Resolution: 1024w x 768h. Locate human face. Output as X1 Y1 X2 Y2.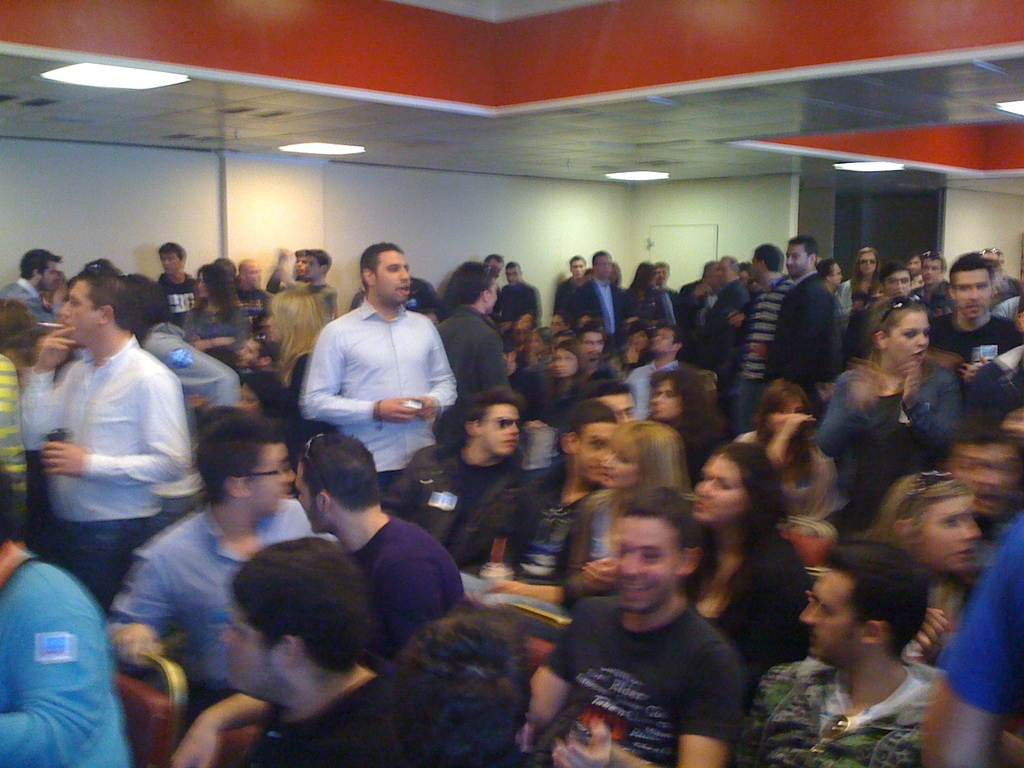
478 406 519 456.
